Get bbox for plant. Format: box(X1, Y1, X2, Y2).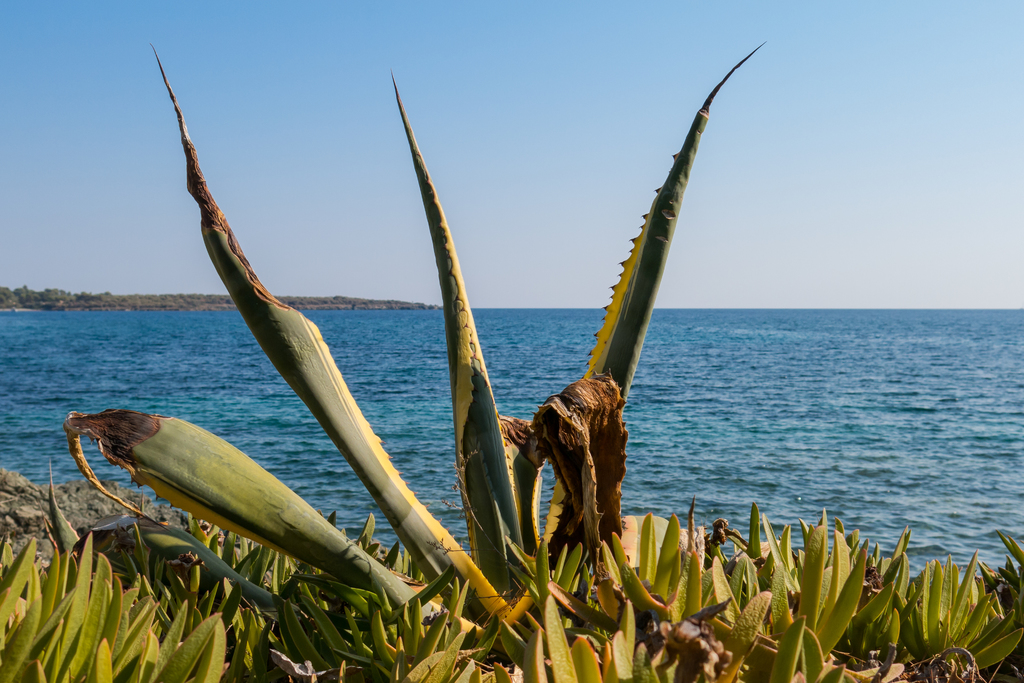
box(67, 58, 708, 656).
